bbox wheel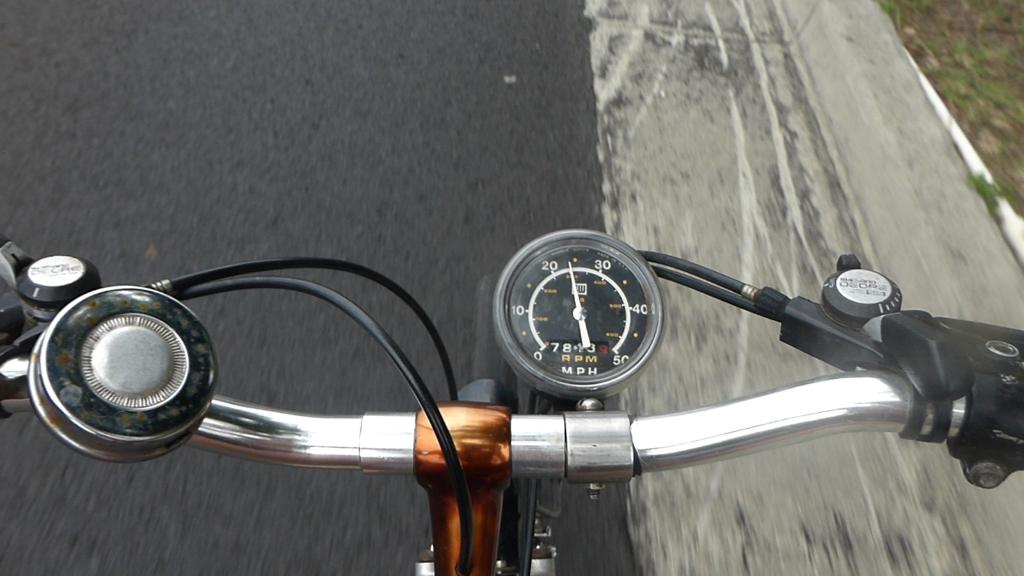
x1=474 y1=269 x2=520 y2=570
